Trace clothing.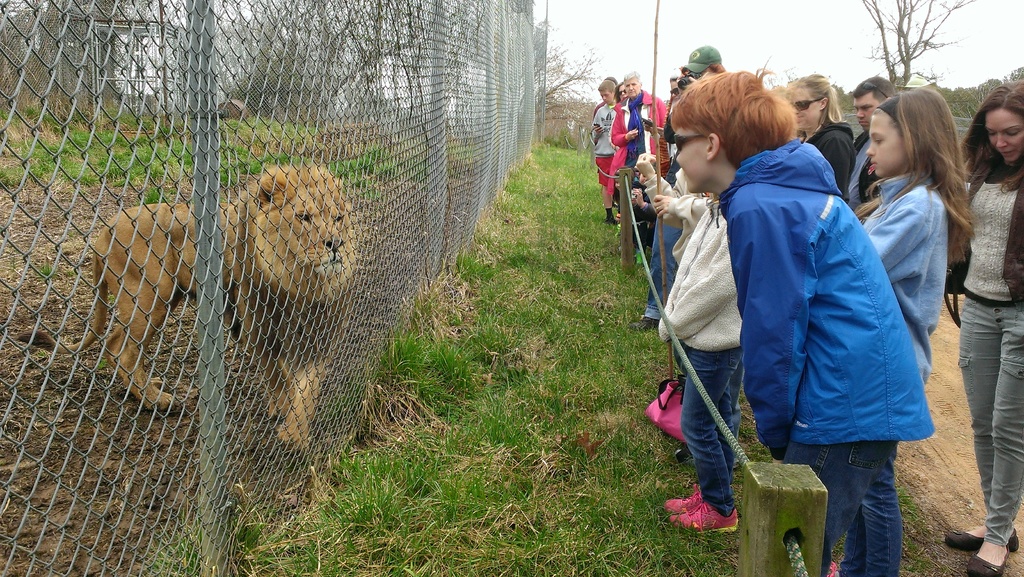
Traced to {"x1": 846, "y1": 134, "x2": 864, "y2": 199}.
